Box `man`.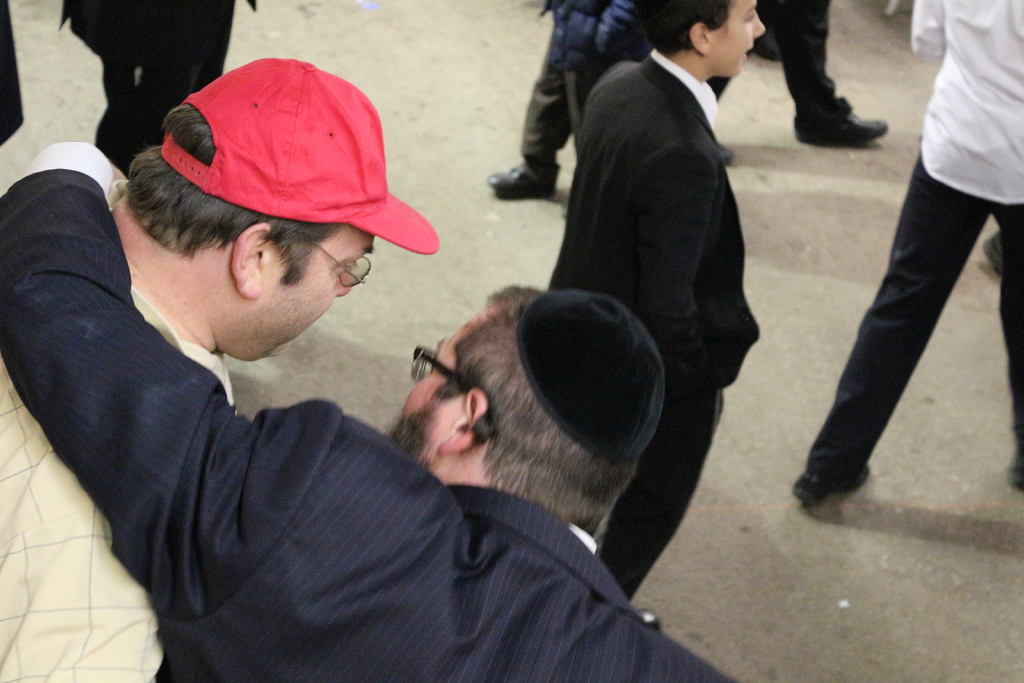
(0, 49, 434, 682).
